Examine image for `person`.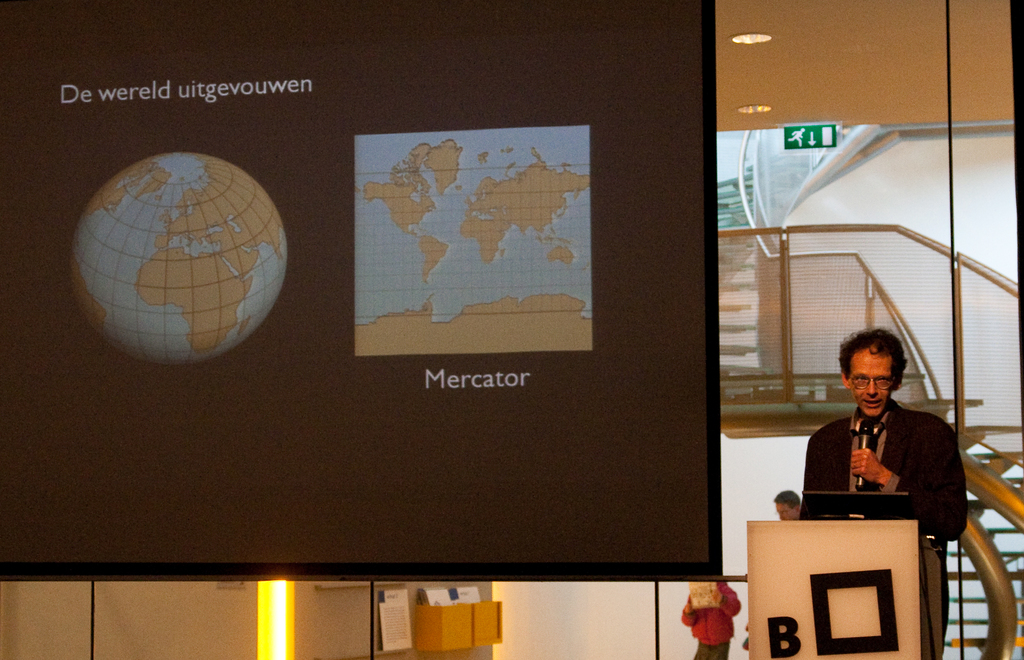
Examination result: crop(680, 578, 740, 659).
